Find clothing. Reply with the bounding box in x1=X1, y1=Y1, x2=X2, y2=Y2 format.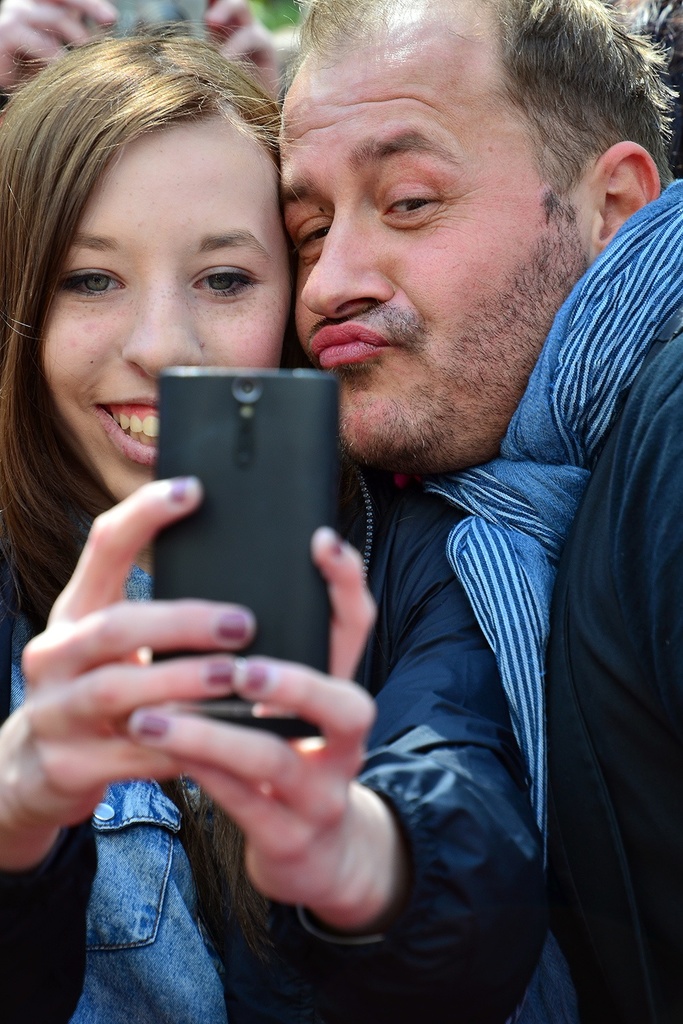
x1=418, y1=179, x2=682, y2=1023.
